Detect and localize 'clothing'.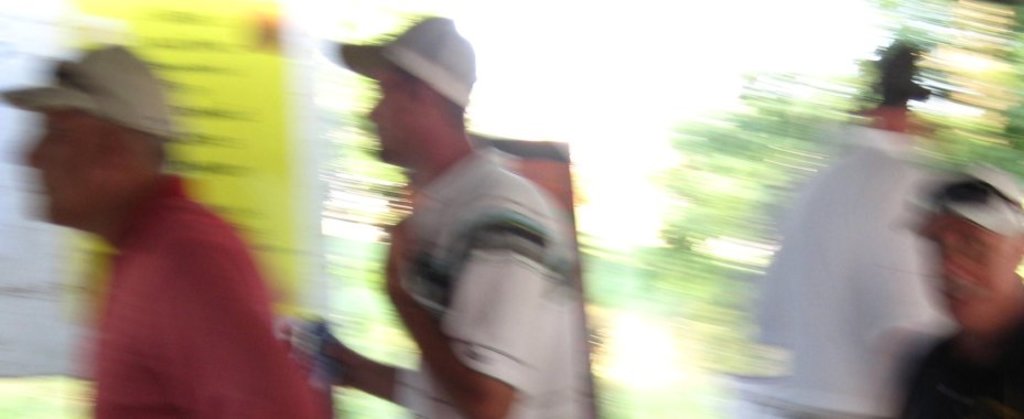
Localized at 898 296 1023 418.
